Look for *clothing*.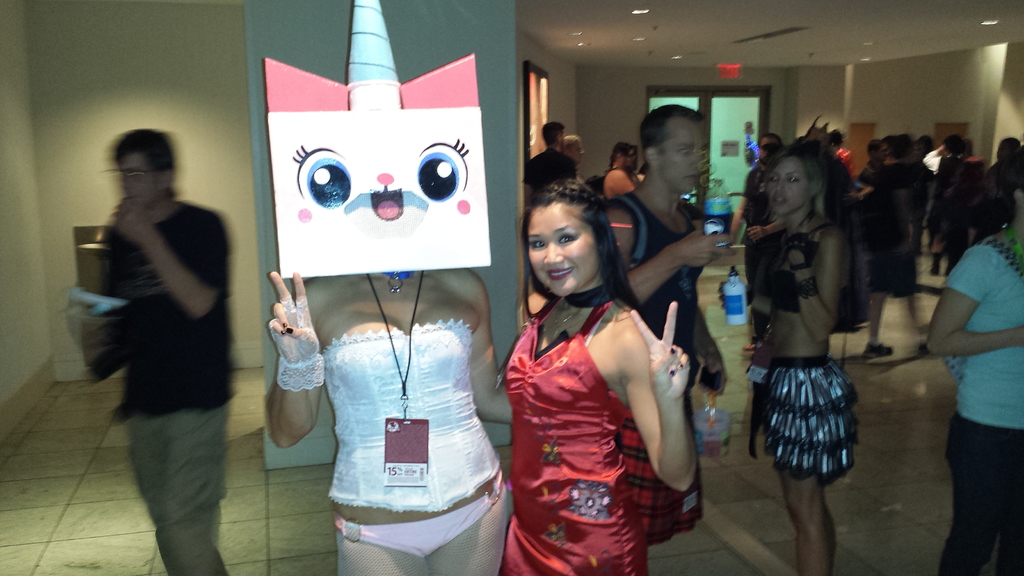
Found: Rect(509, 266, 676, 548).
